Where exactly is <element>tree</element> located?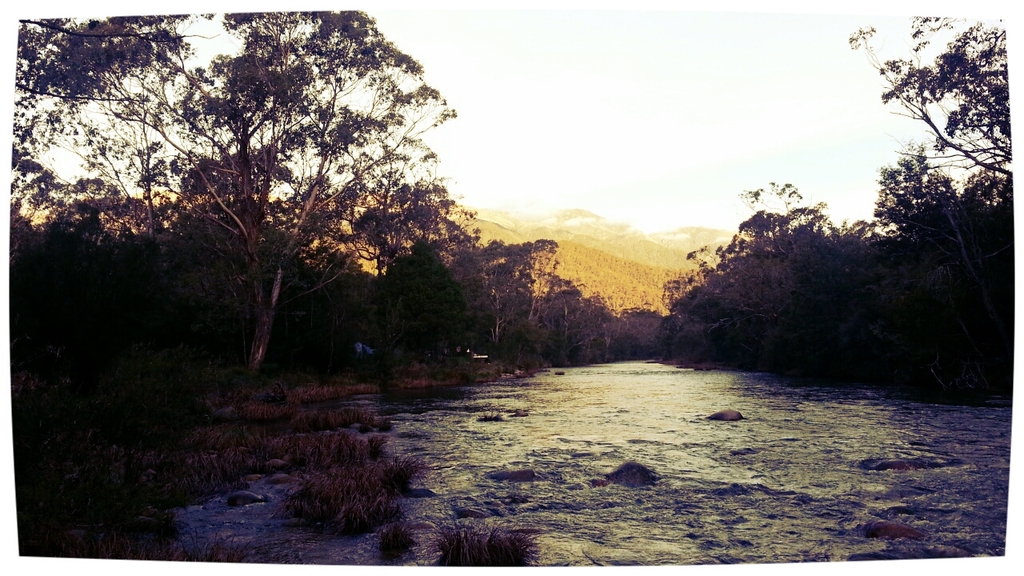
Its bounding box is left=490, top=239, right=555, bottom=325.
